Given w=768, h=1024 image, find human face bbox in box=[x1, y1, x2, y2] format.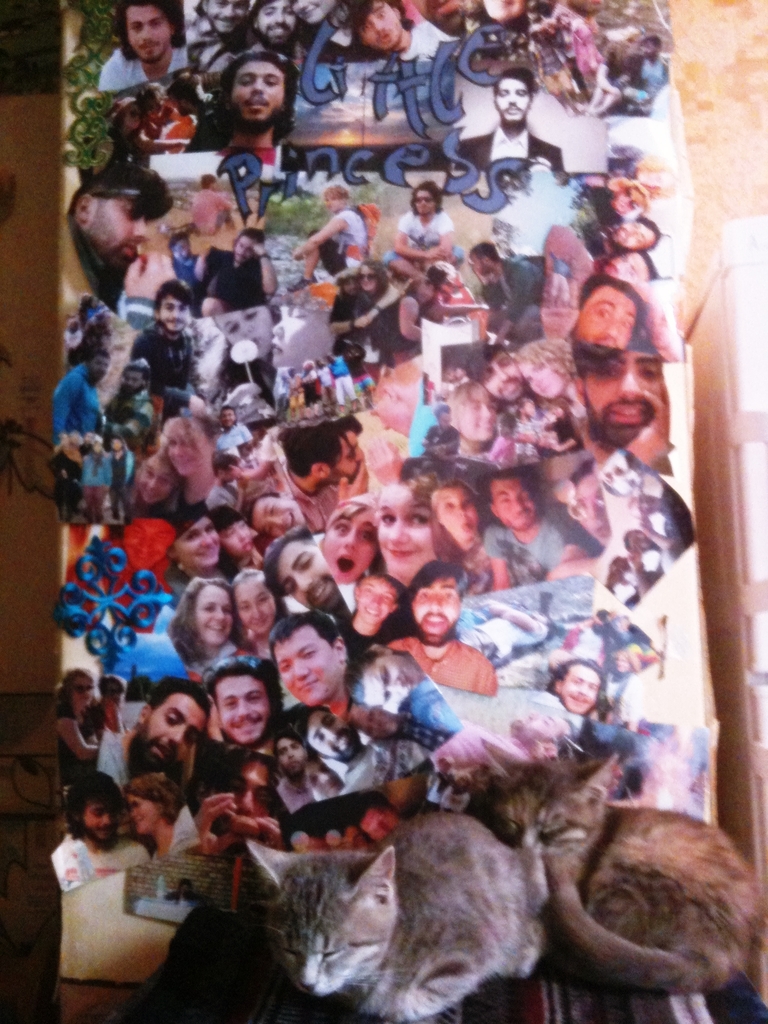
box=[602, 253, 654, 281].
